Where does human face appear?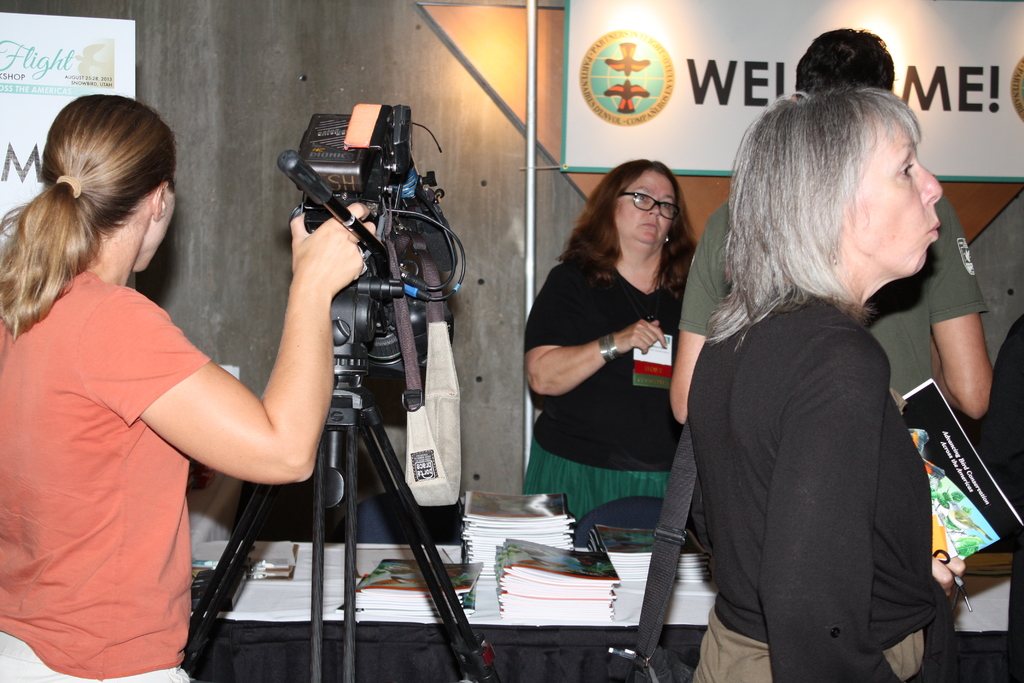
Appears at bbox(614, 173, 673, 242).
